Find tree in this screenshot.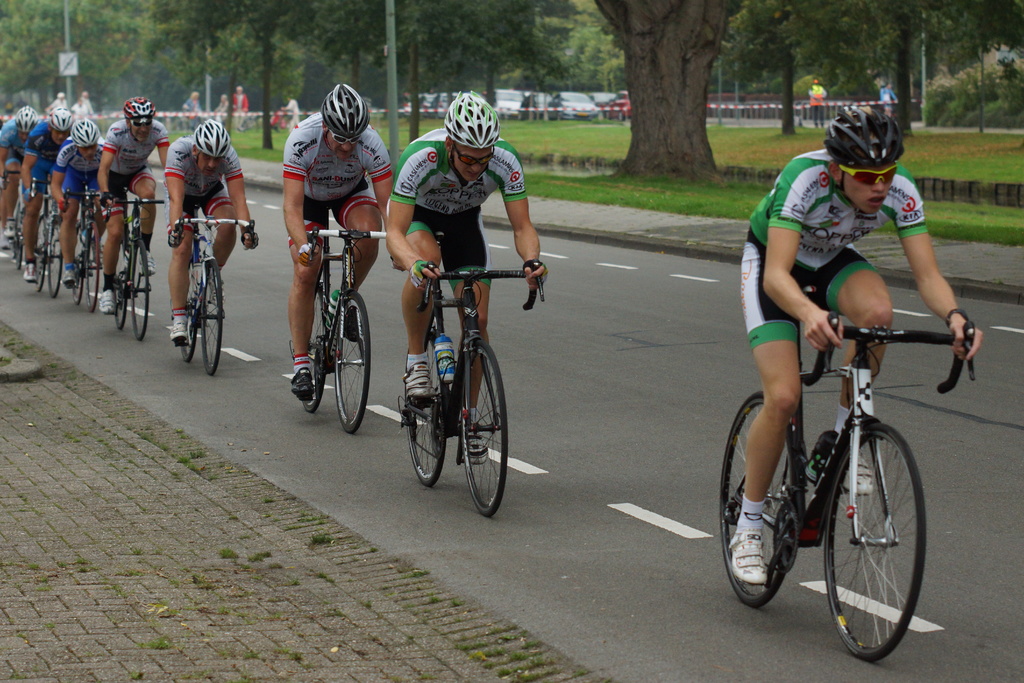
The bounding box for tree is [left=598, top=0, right=742, bottom=176].
